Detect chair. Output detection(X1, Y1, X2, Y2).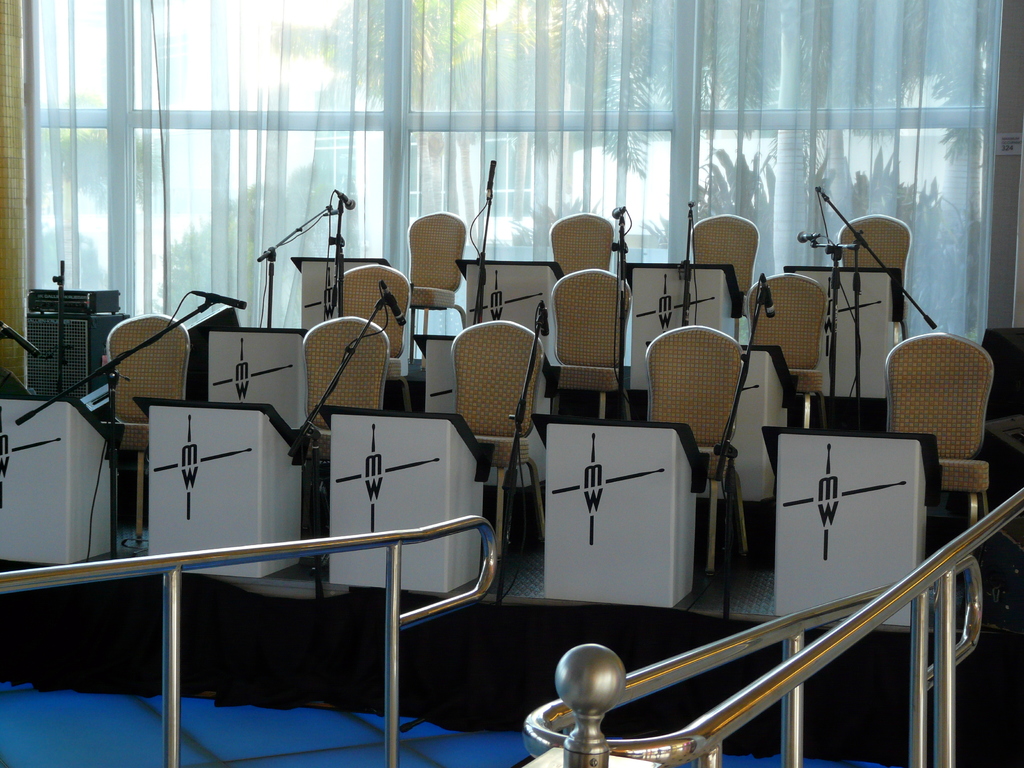
detection(338, 259, 413, 412).
